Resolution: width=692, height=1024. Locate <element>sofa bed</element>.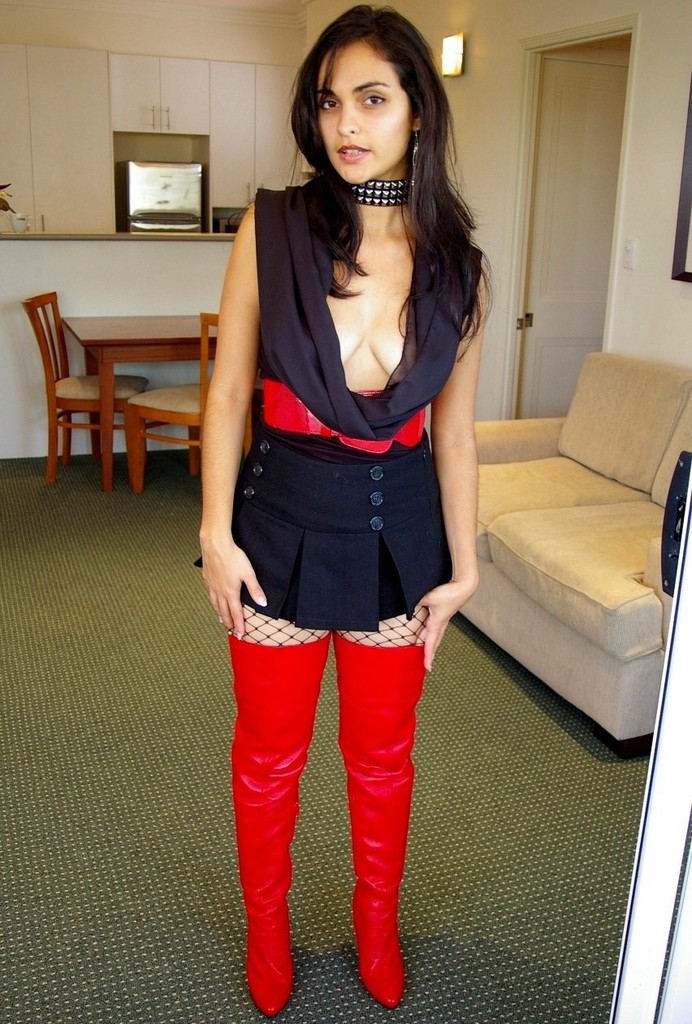
(455, 346, 691, 748).
